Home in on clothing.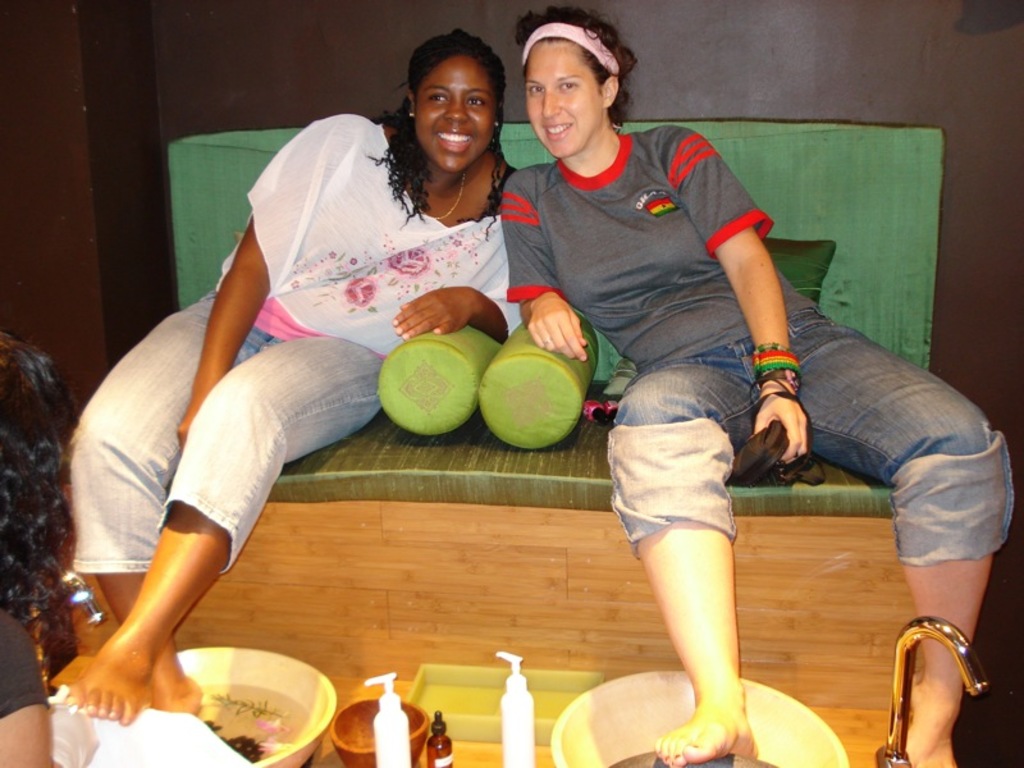
Homed in at [0, 614, 56, 732].
